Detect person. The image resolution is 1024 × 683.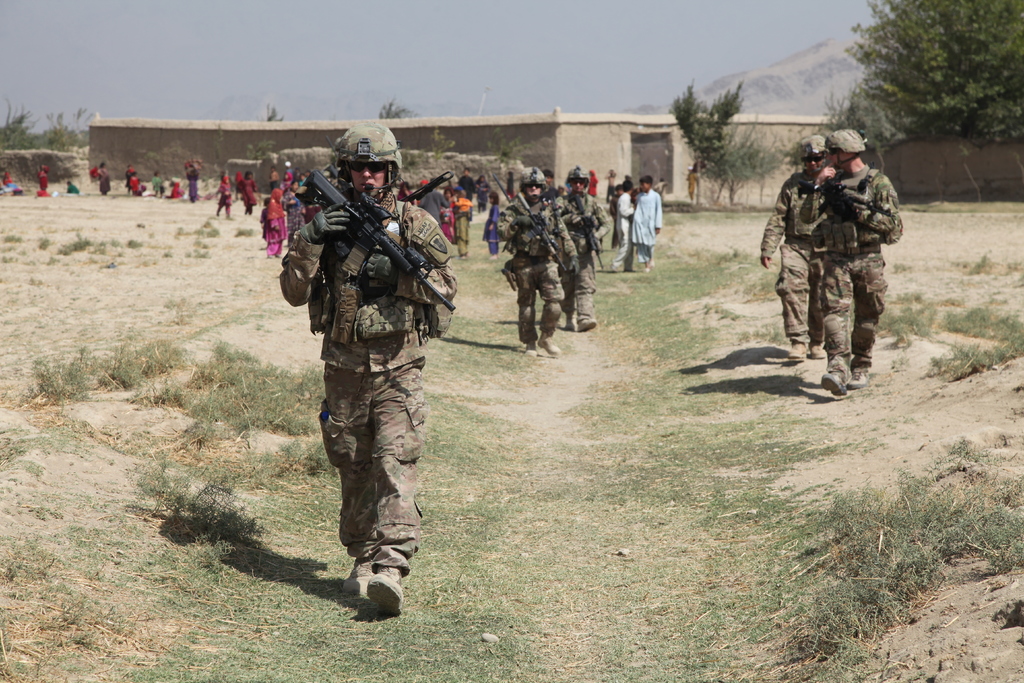
Rect(585, 166, 598, 201).
